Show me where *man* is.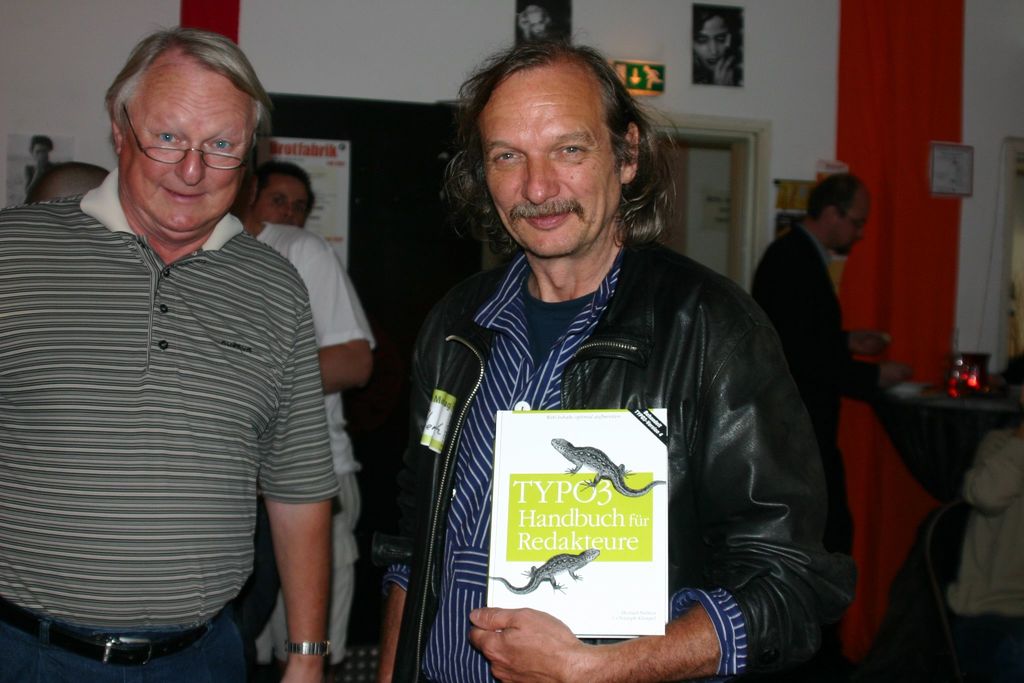
*man* is at {"x1": 0, "y1": 22, "x2": 383, "y2": 682}.
